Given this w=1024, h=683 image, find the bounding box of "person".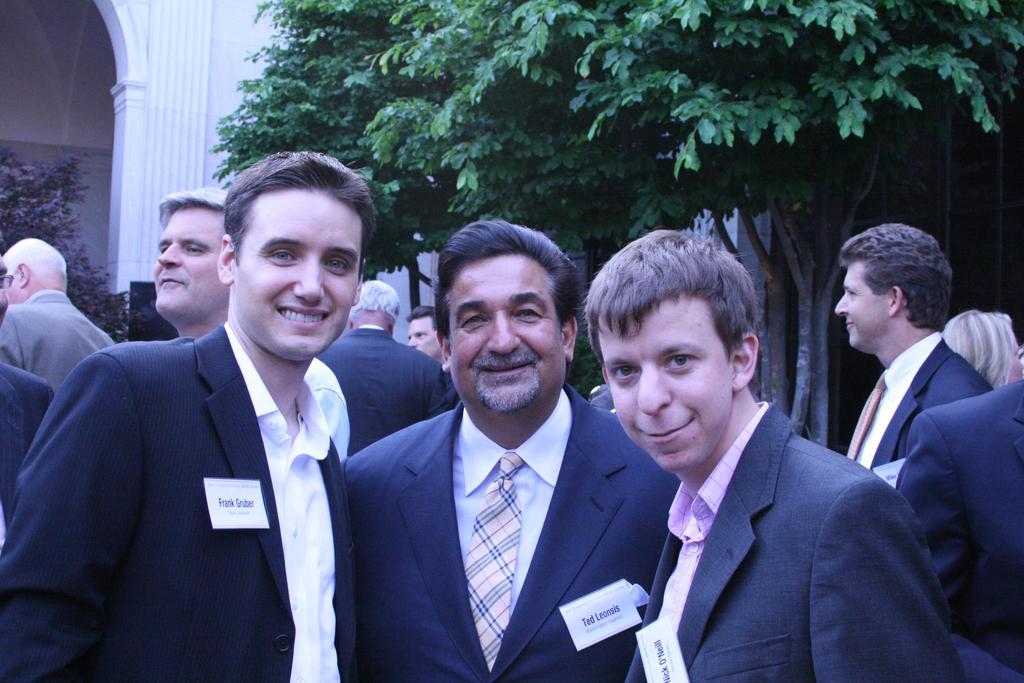
339, 220, 678, 682.
